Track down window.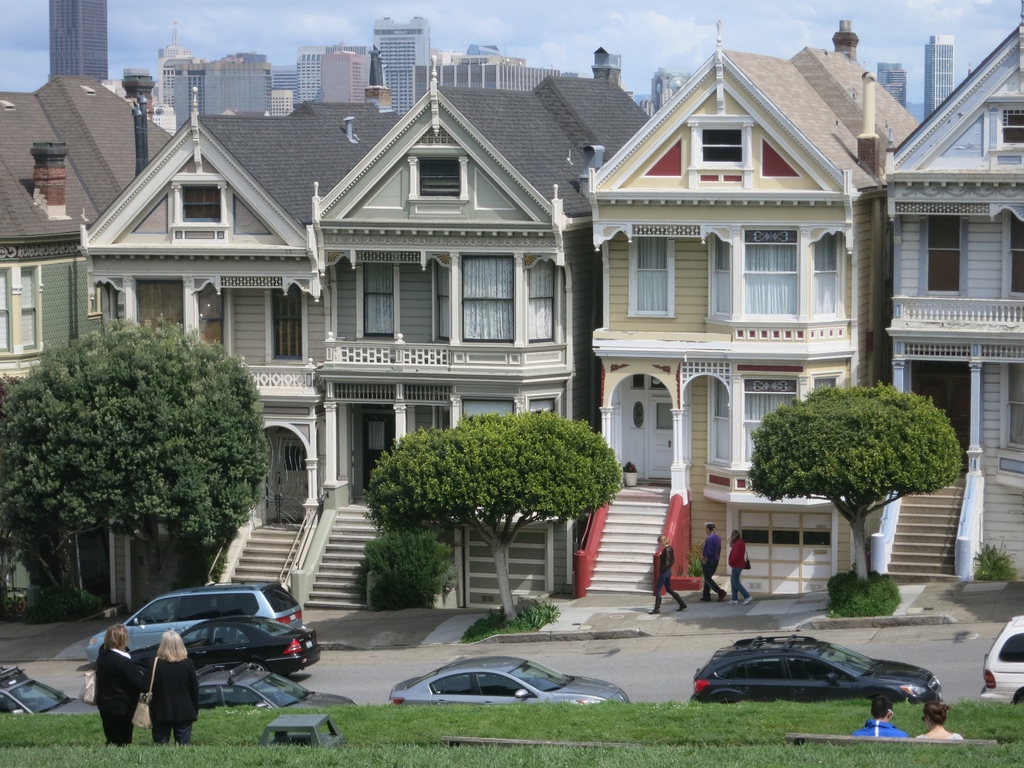
Tracked to detection(716, 211, 833, 319).
